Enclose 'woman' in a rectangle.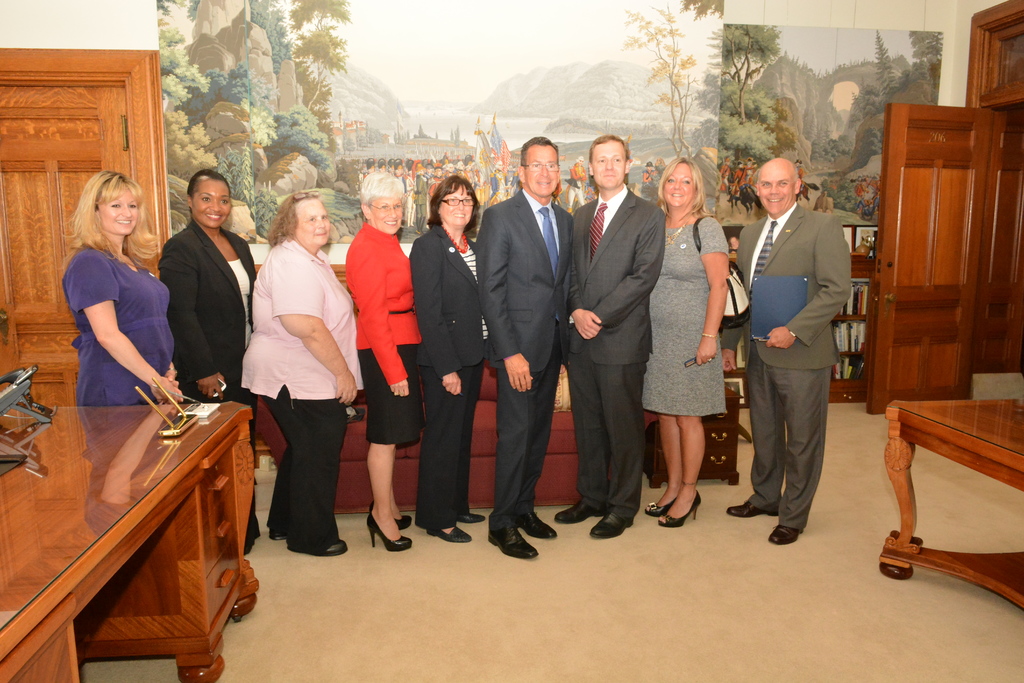
{"x1": 652, "y1": 179, "x2": 741, "y2": 516}.
